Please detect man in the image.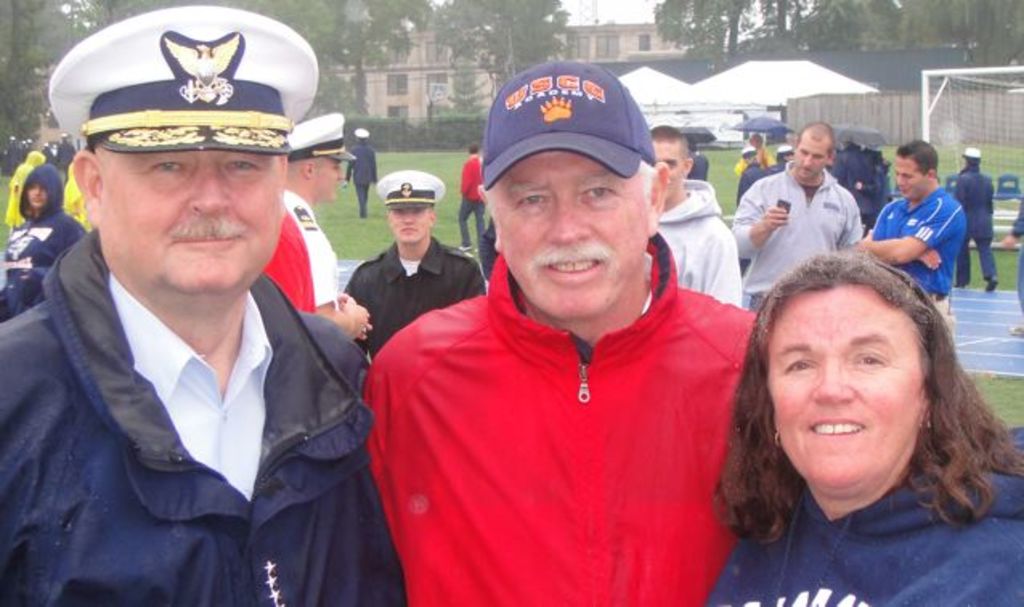
955 148 997 292.
